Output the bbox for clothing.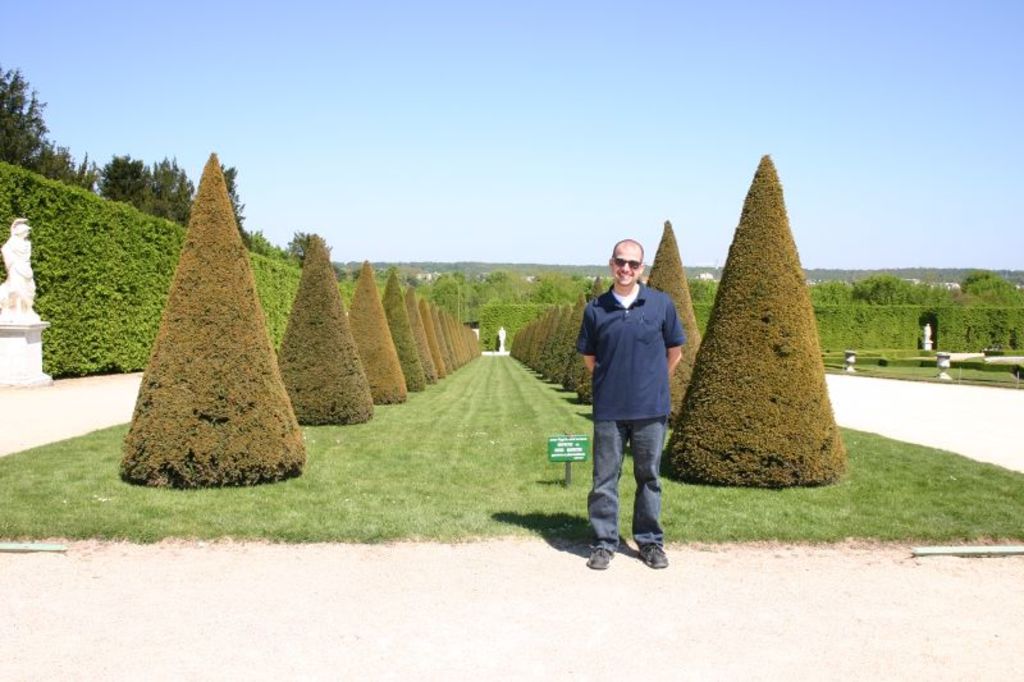
(x1=589, y1=248, x2=689, y2=527).
